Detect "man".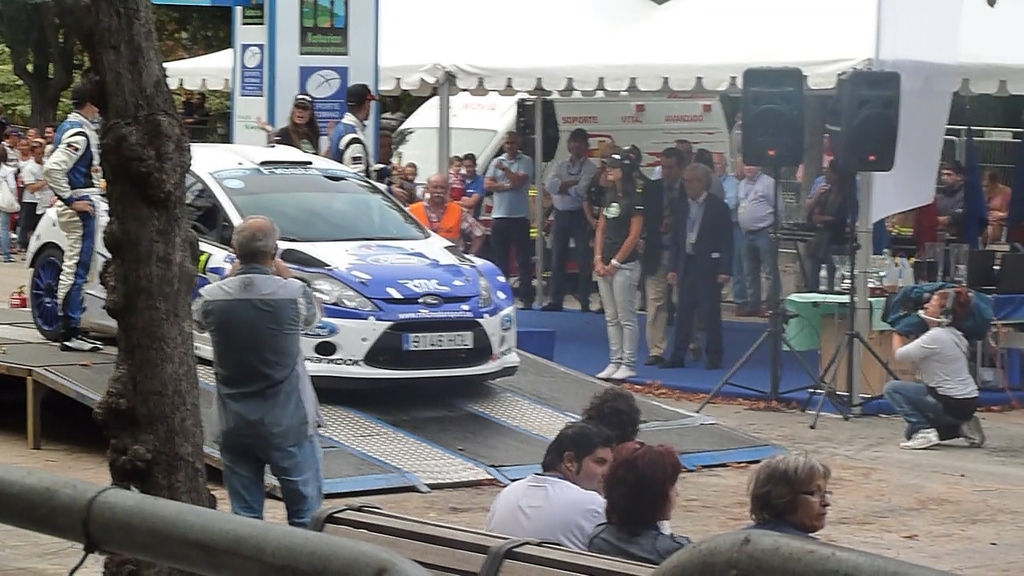
Detected at (178,187,326,521).
